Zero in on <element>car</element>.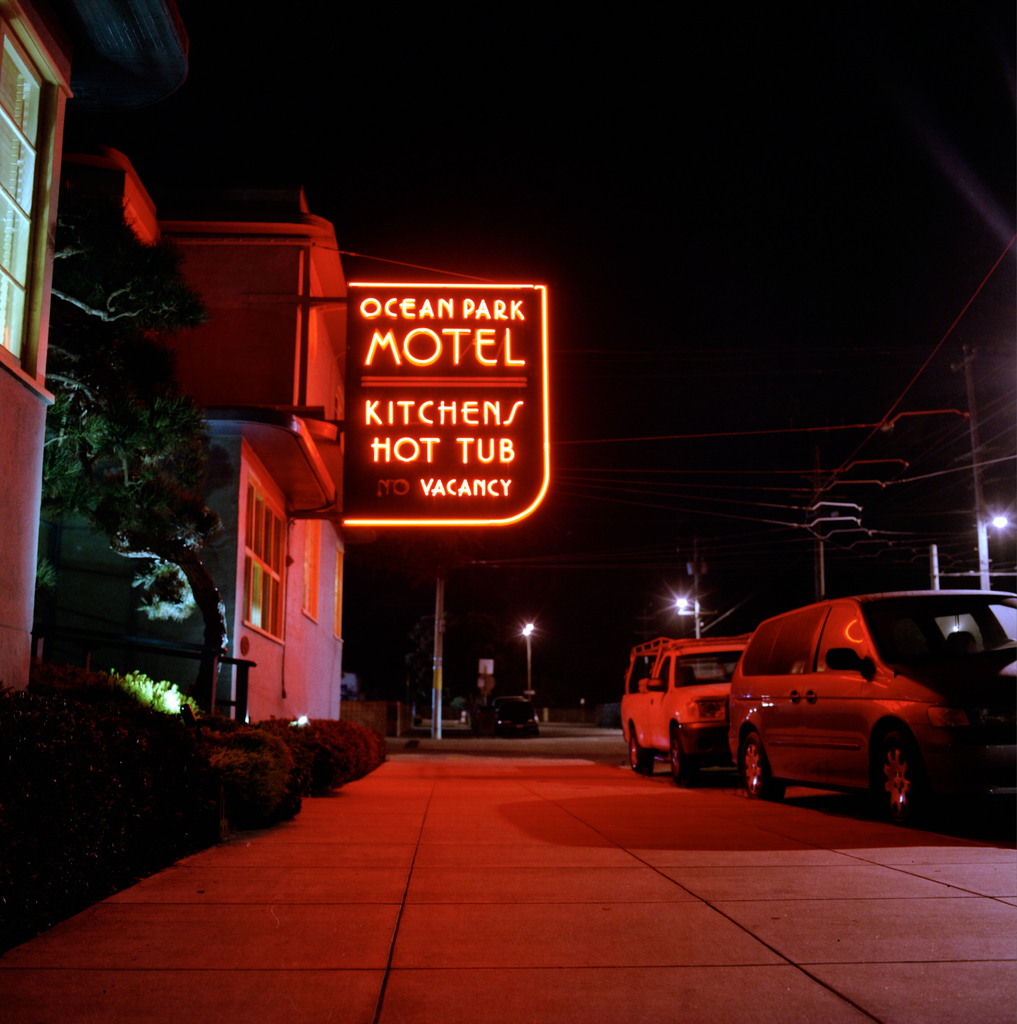
Zeroed in: (725,588,1016,824).
